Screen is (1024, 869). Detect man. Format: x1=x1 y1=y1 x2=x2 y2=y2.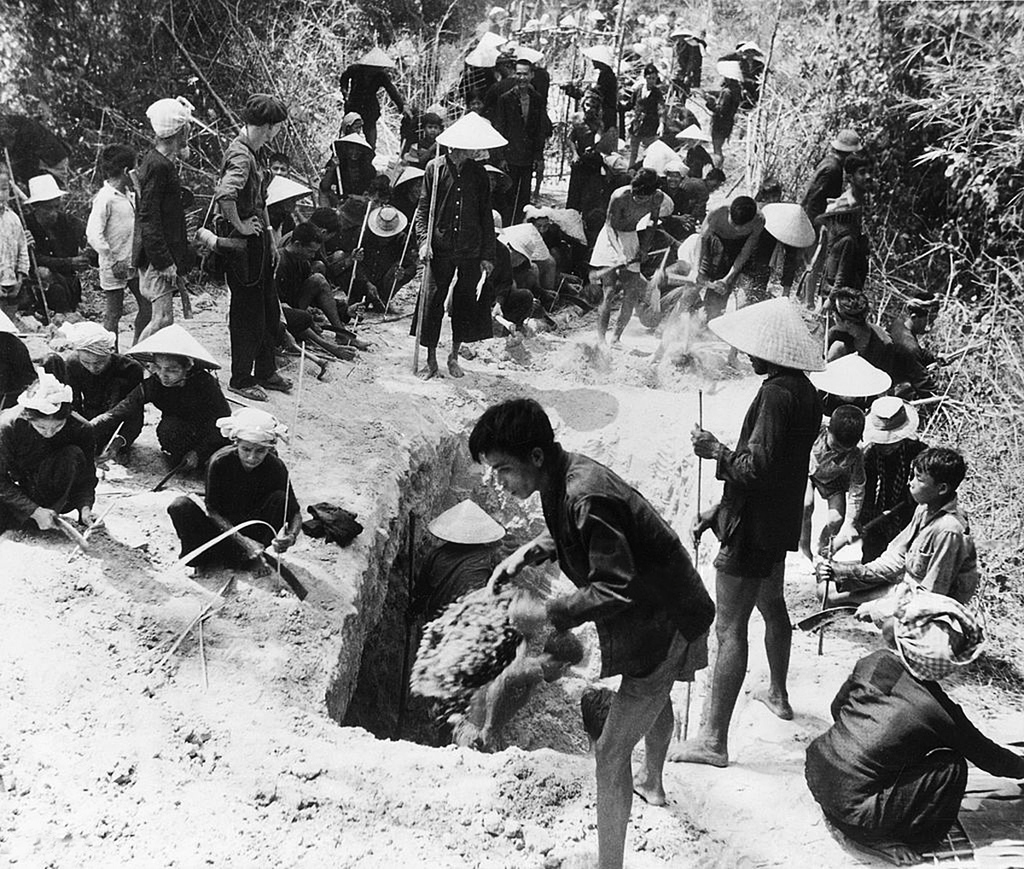
x1=686 y1=174 x2=764 y2=310.
